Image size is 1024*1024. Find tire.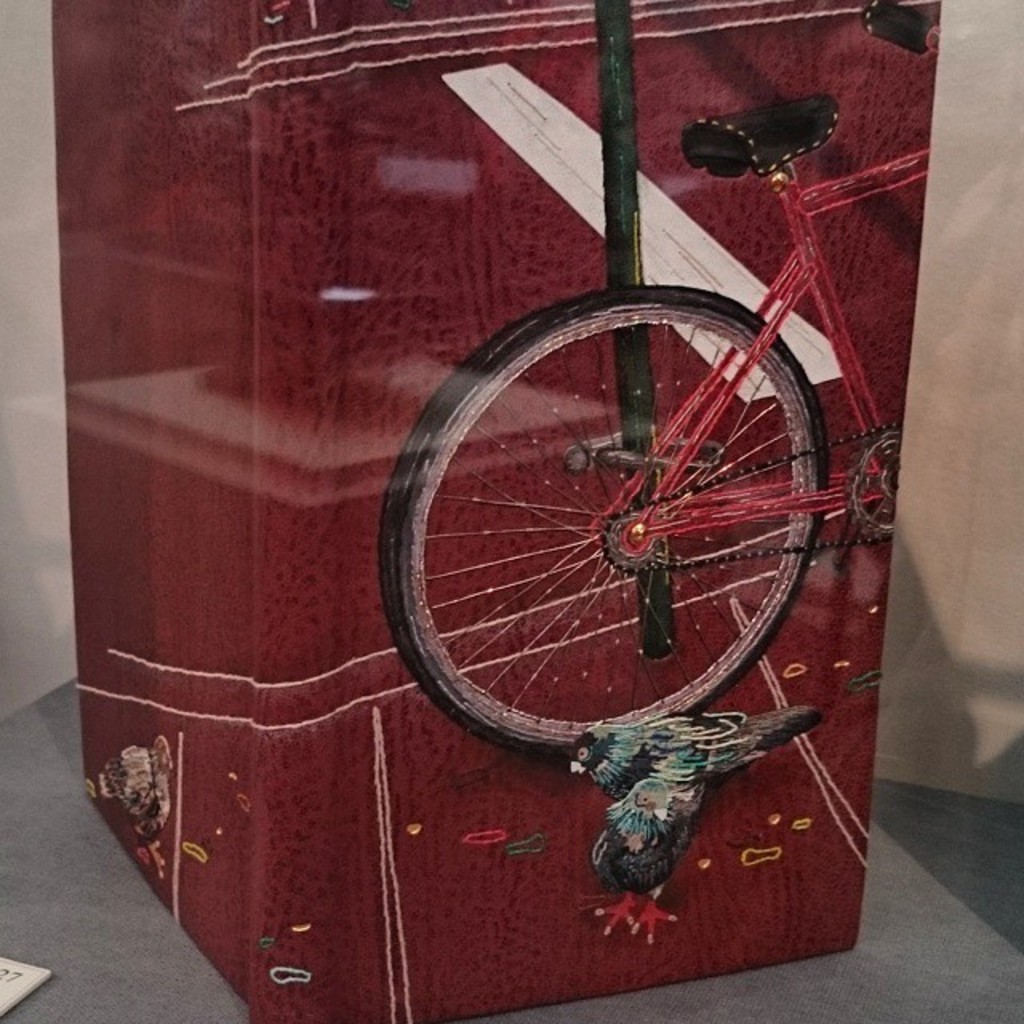
{"left": 397, "top": 250, "right": 837, "bottom": 782}.
